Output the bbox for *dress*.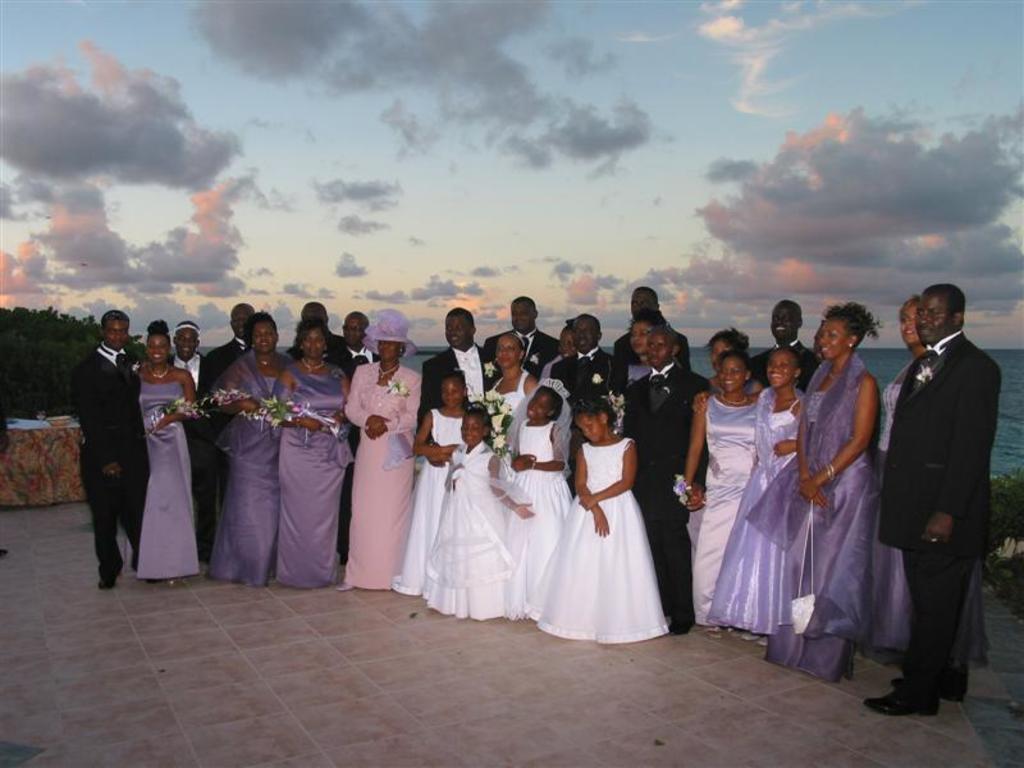
(421,440,517,613).
